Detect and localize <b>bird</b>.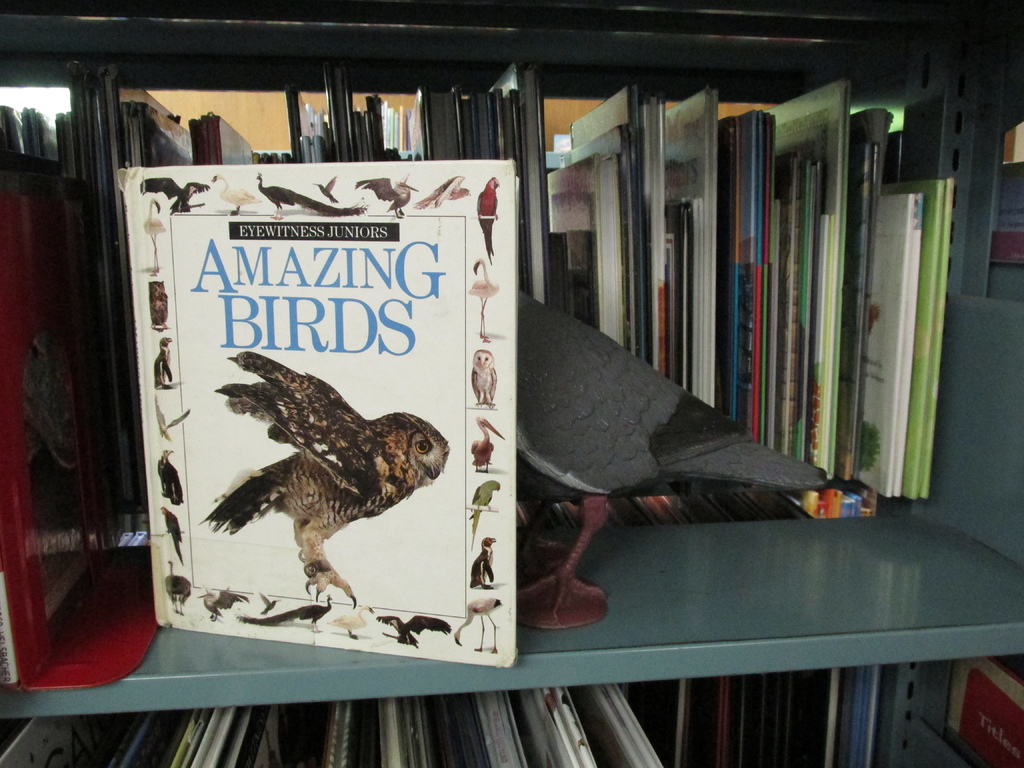
Localized at box=[235, 591, 332, 631].
